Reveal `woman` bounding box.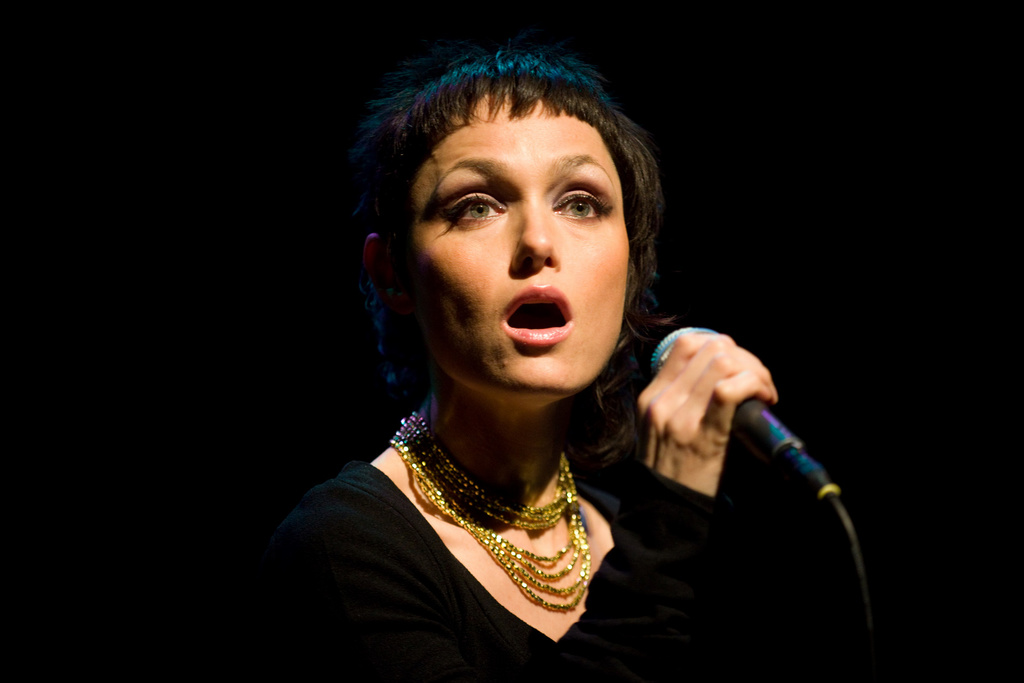
Revealed: {"x1": 253, "y1": 41, "x2": 829, "y2": 675}.
